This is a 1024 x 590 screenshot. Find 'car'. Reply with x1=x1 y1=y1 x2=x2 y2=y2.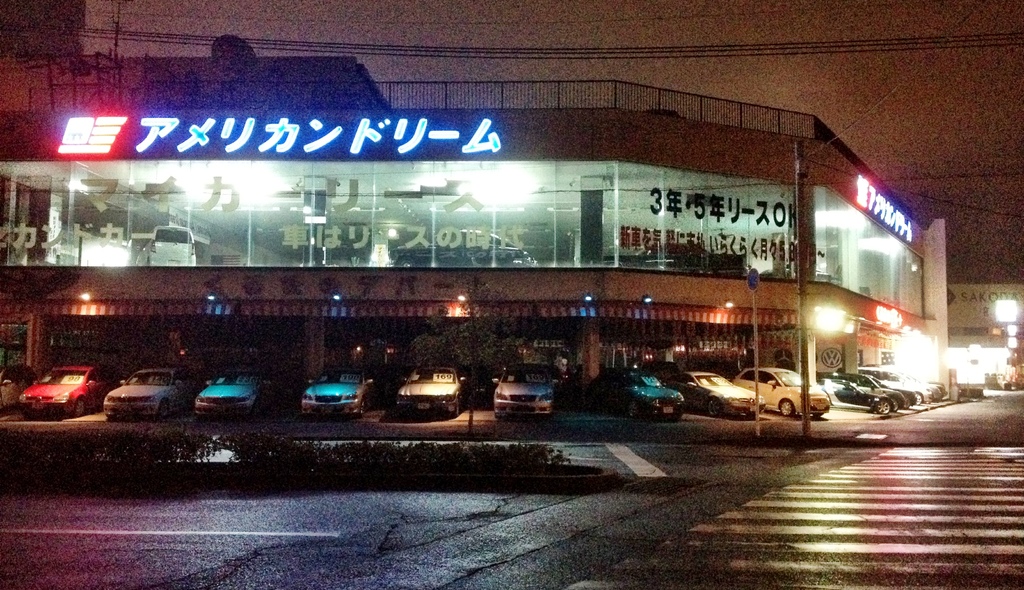
x1=828 y1=371 x2=908 y2=411.
